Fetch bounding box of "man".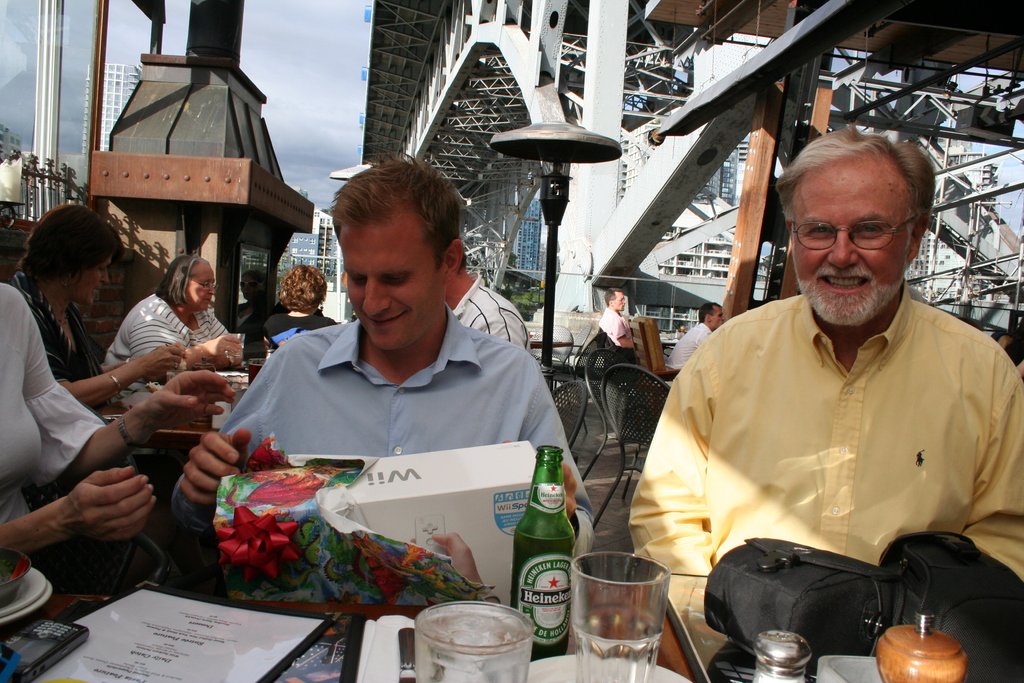
Bbox: [left=170, top=149, right=598, bottom=567].
